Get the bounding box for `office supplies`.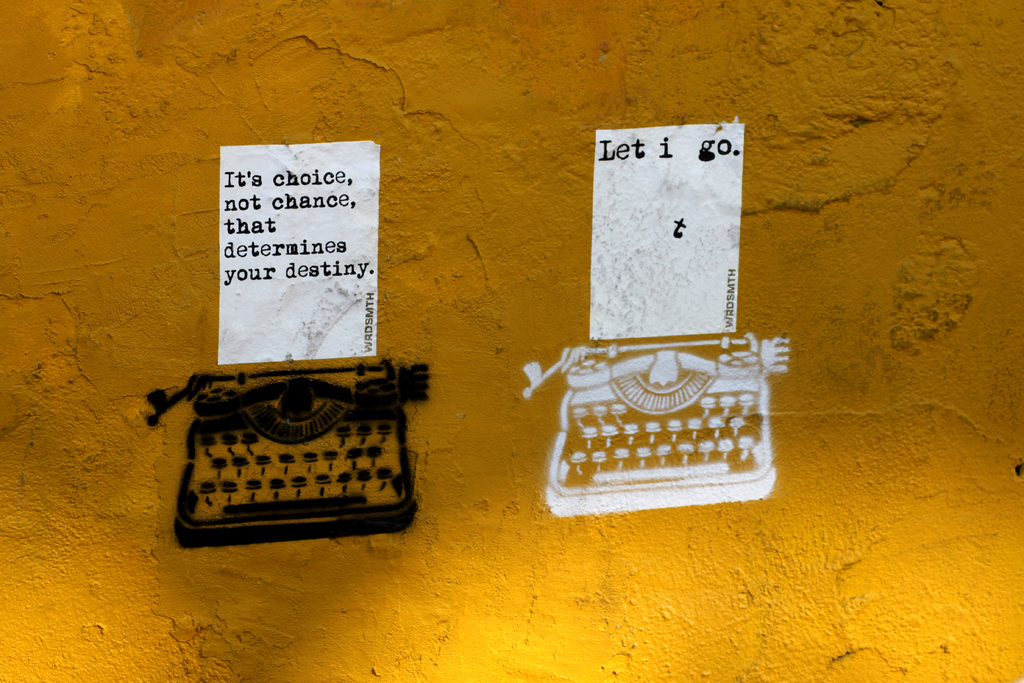
x1=155, y1=324, x2=431, y2=541.
